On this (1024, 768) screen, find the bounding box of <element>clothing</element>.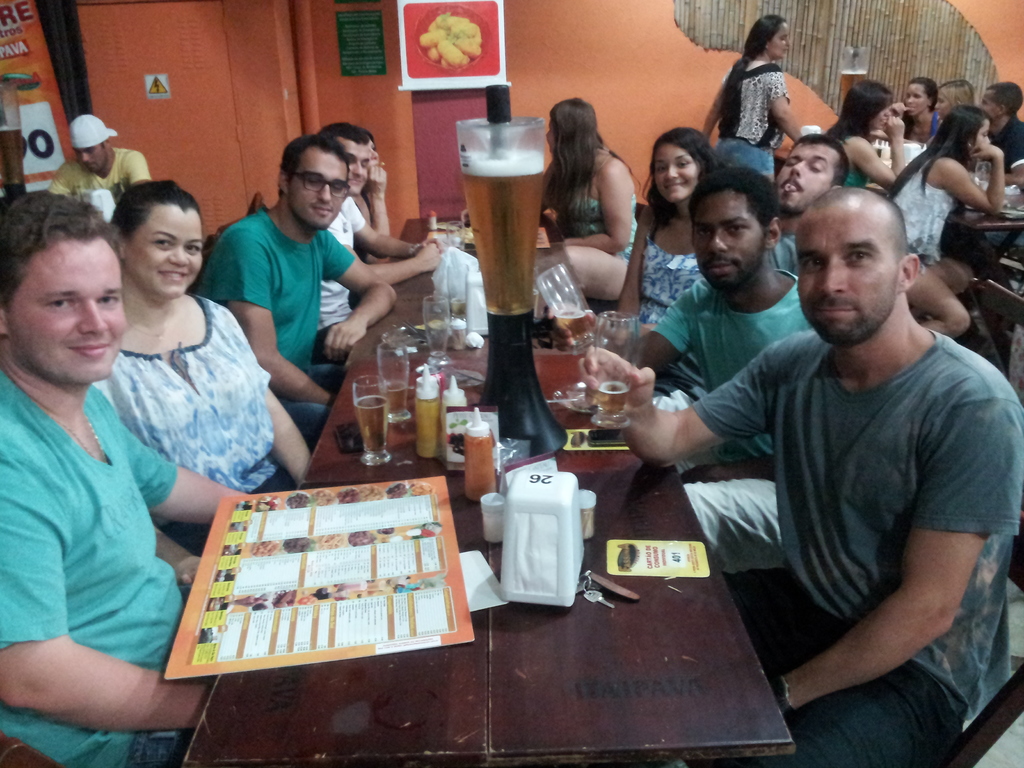
Bounding box: 42 140 150 230.
